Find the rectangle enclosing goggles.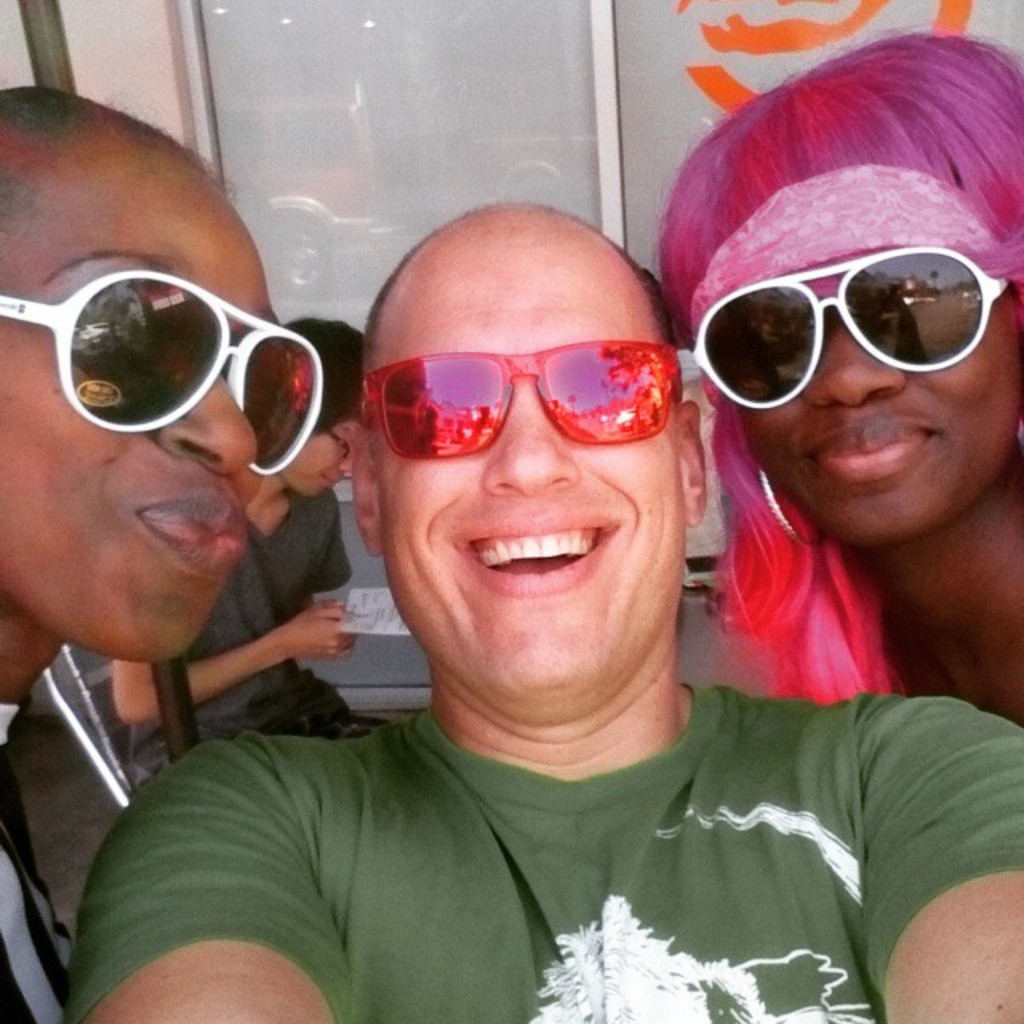
352,315,696,461.
